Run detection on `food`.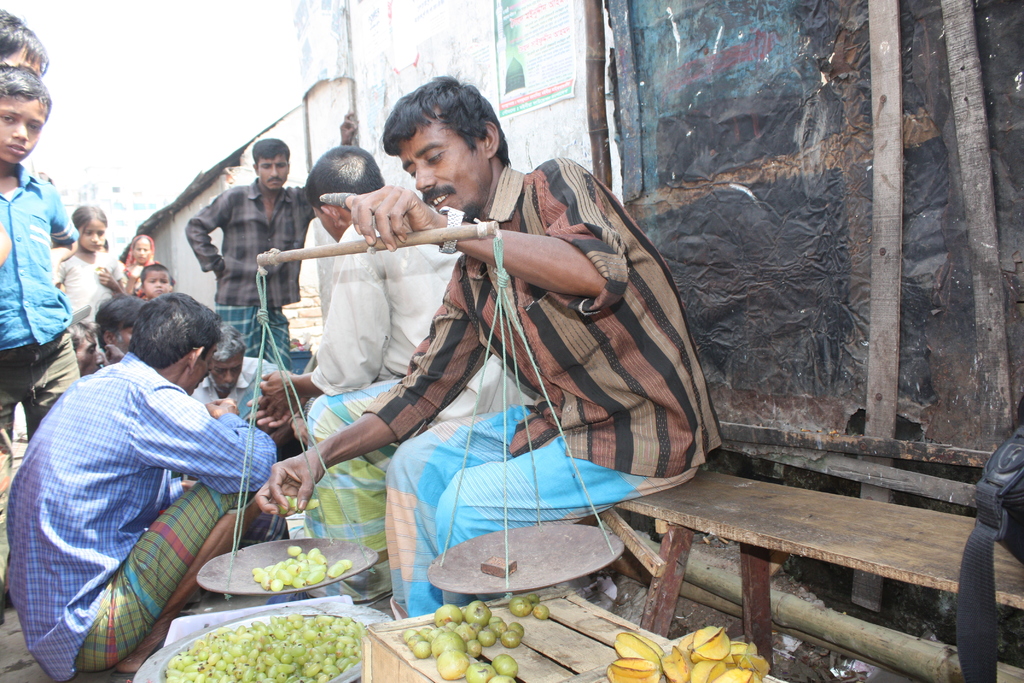
Result: x1=610, y1=625, x2=770, y2=682.
